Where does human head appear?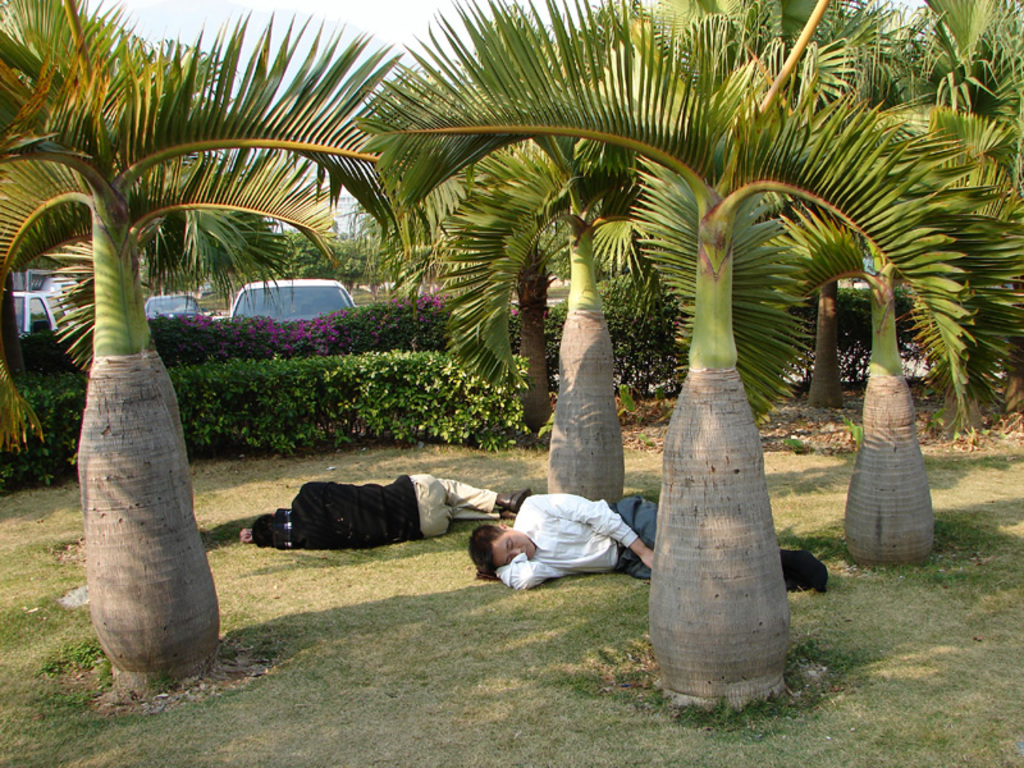
Appears at bbox(248, 515, 285, 548).
